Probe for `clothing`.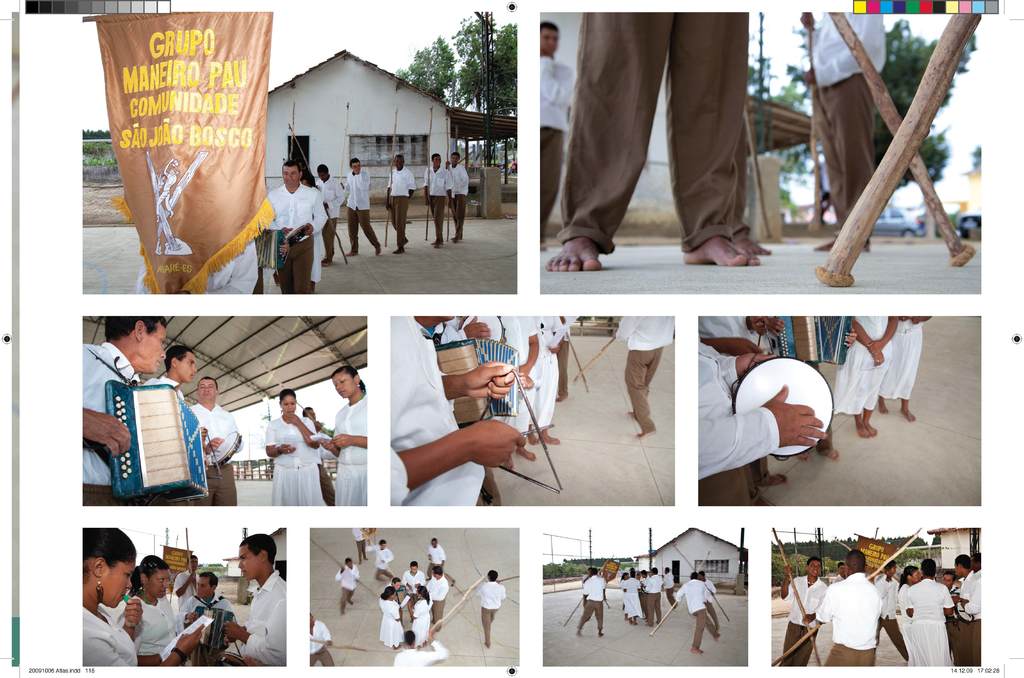
Probe result: left=379, top=162, right=408, bottom=248.
